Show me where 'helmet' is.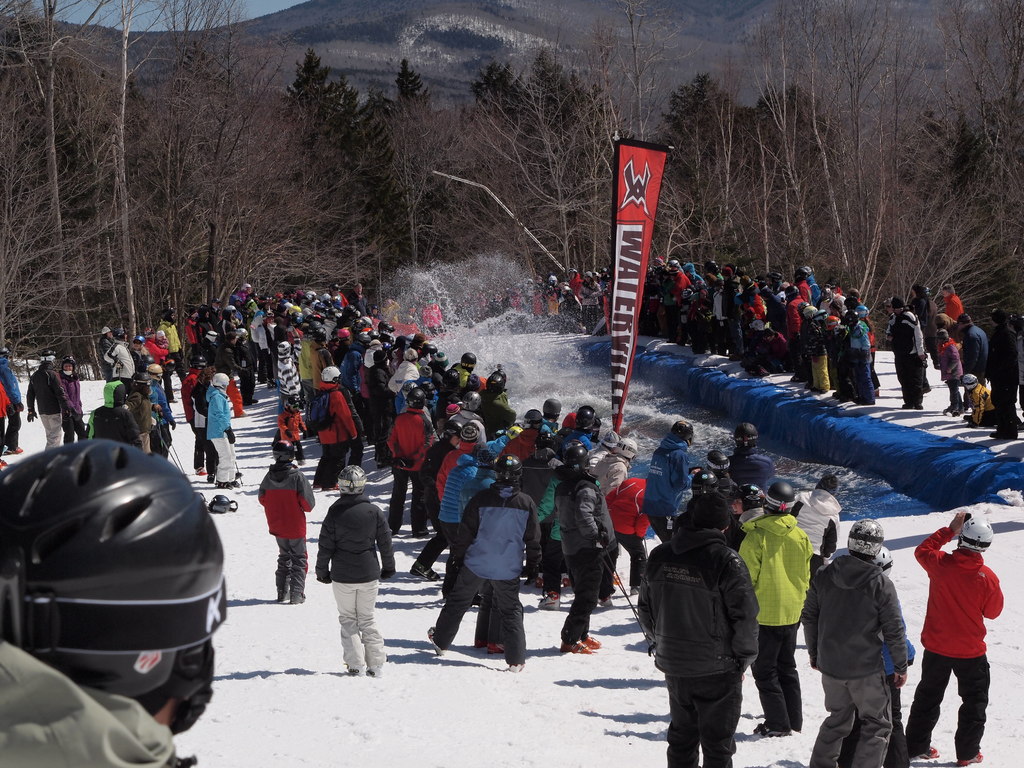
'helmet' is at pyautogui.locateOnScreen(13, 453, 227, 728).
